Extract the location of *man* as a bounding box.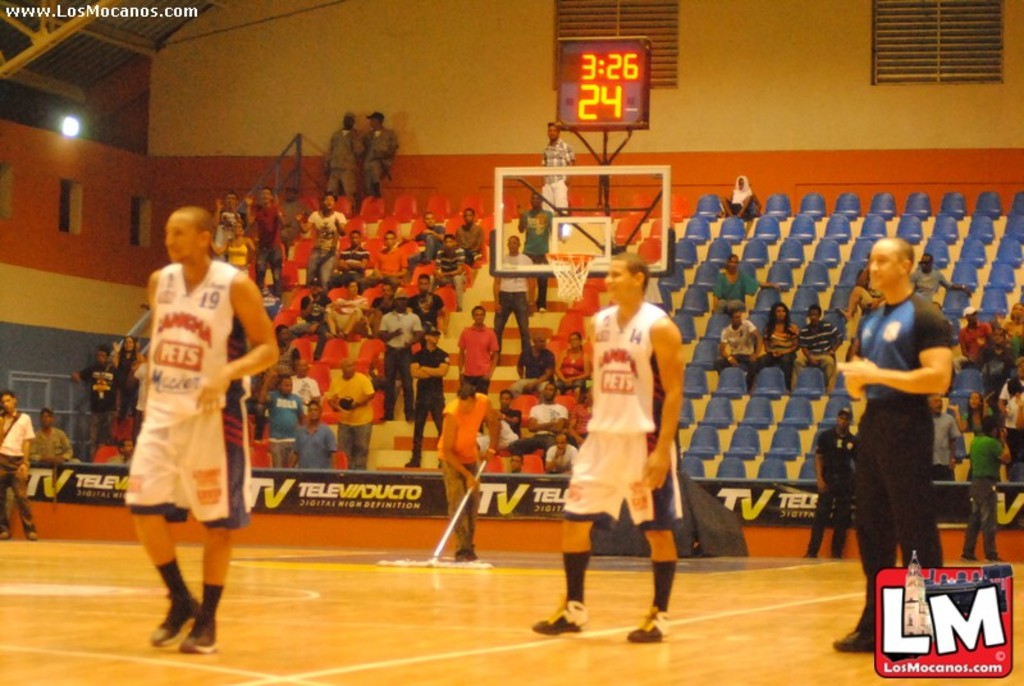
{"left": 791, "top": 299, "right": 844, "bottom": 390}.
